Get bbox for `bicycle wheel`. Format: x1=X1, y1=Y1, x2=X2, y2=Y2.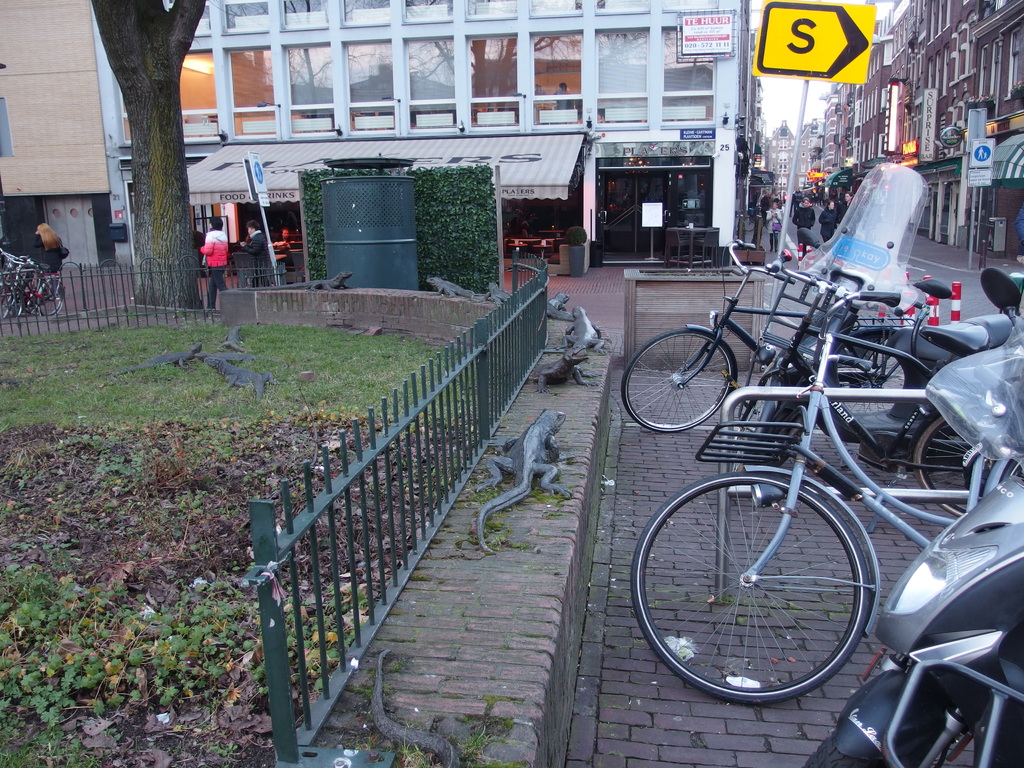
x1=627, y1=470, x2=874, y2=703.
